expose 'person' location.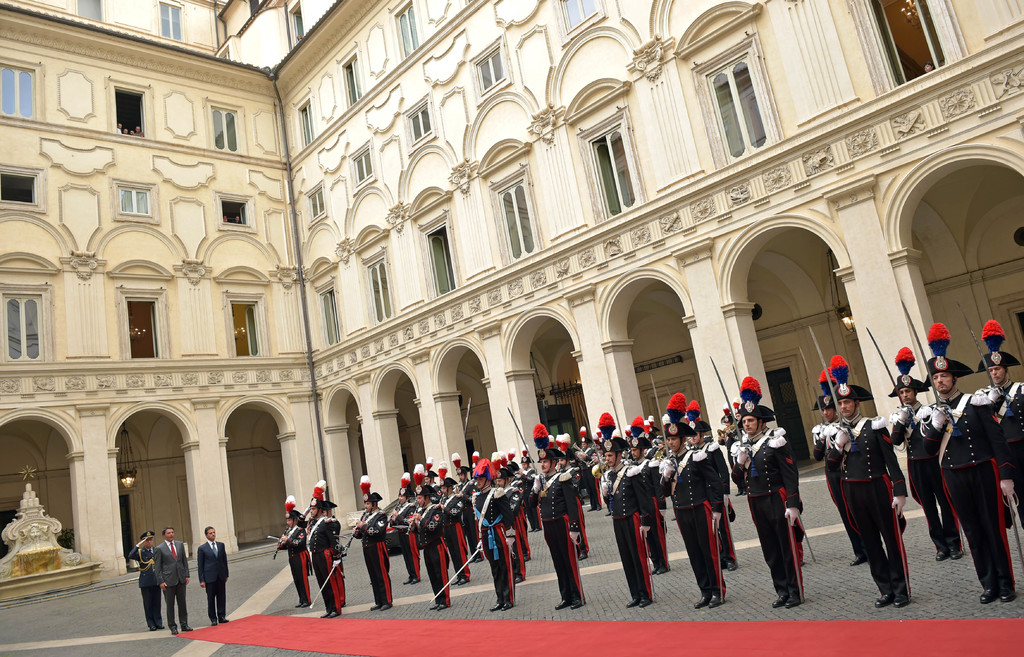
Exposed at {"x1": 130, "y1": 526, "x2": 160, "y2": 633}.
